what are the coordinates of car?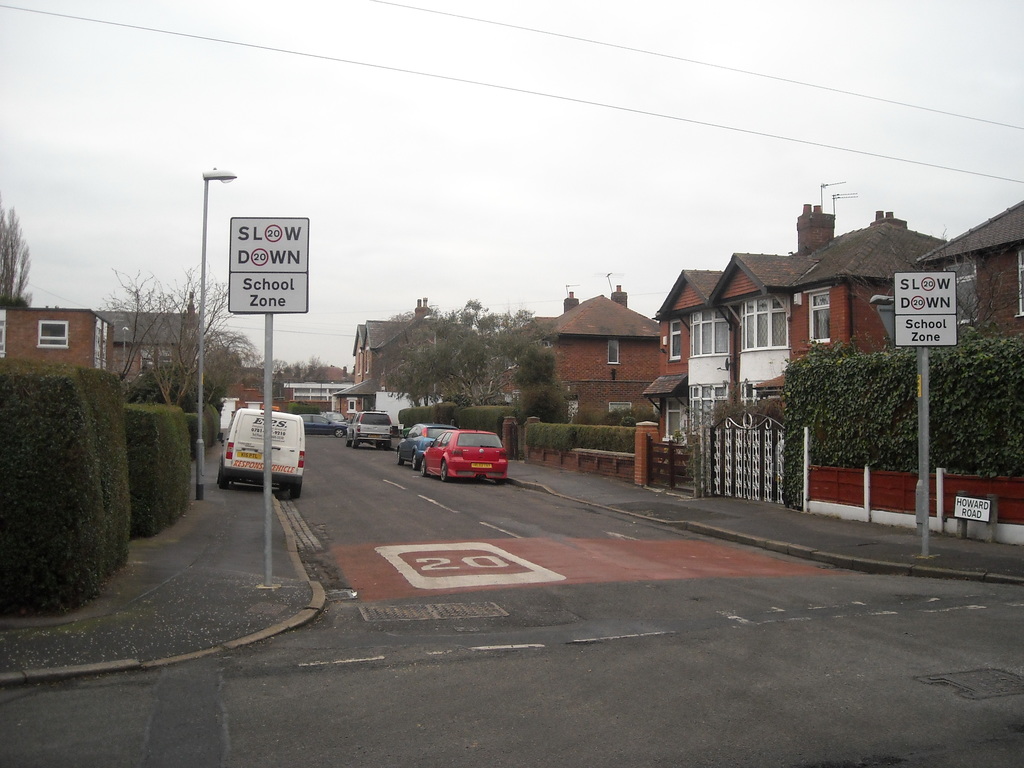
(328,410,344,420).
